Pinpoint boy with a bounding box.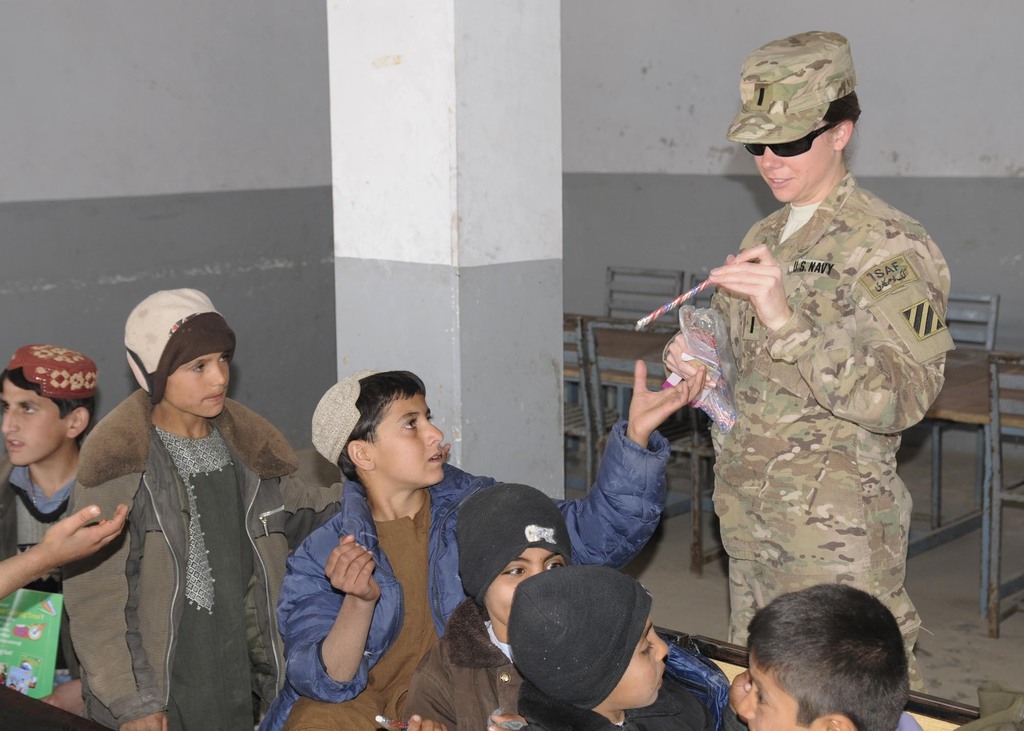
(733, 583, 925, 730).
